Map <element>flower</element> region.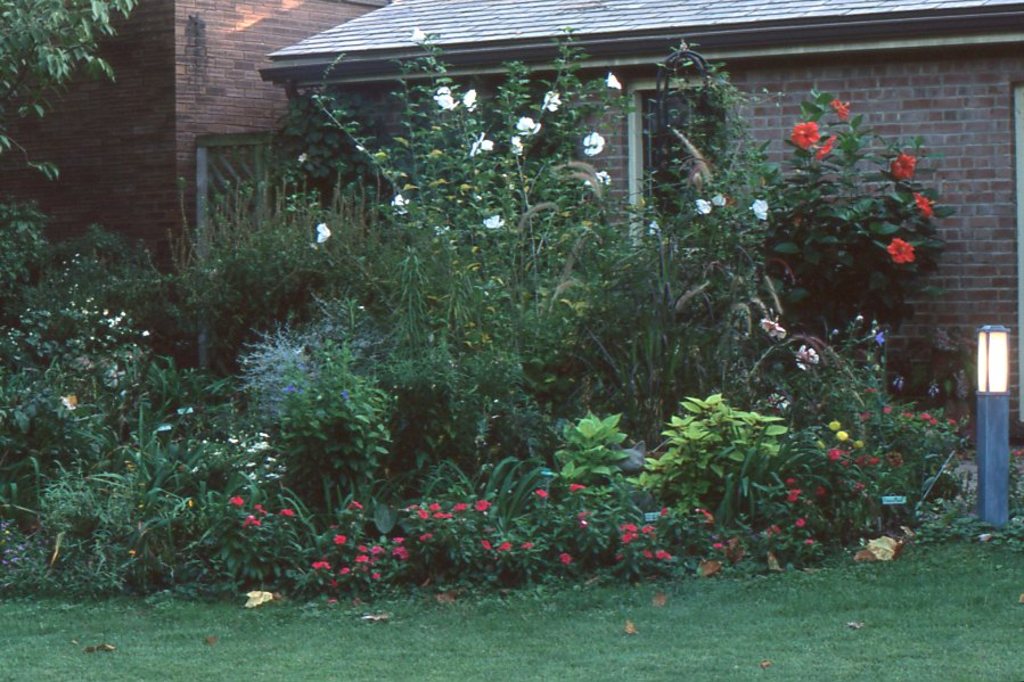
Mapped to [left=812, top=138, right=837, bottom=164].
